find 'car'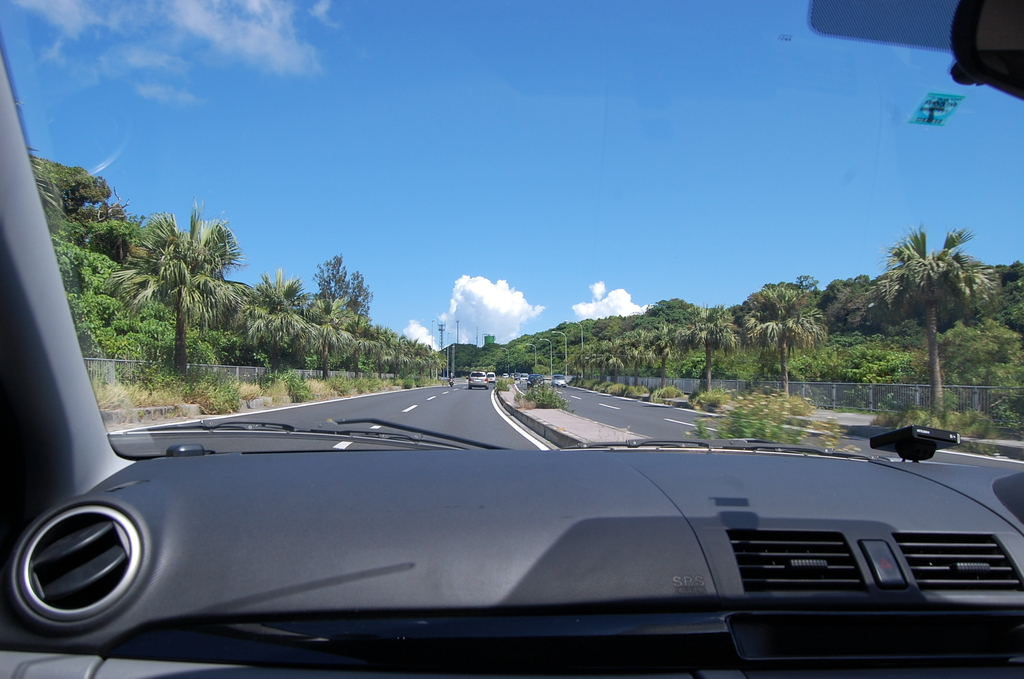
(551,374,568,389)
